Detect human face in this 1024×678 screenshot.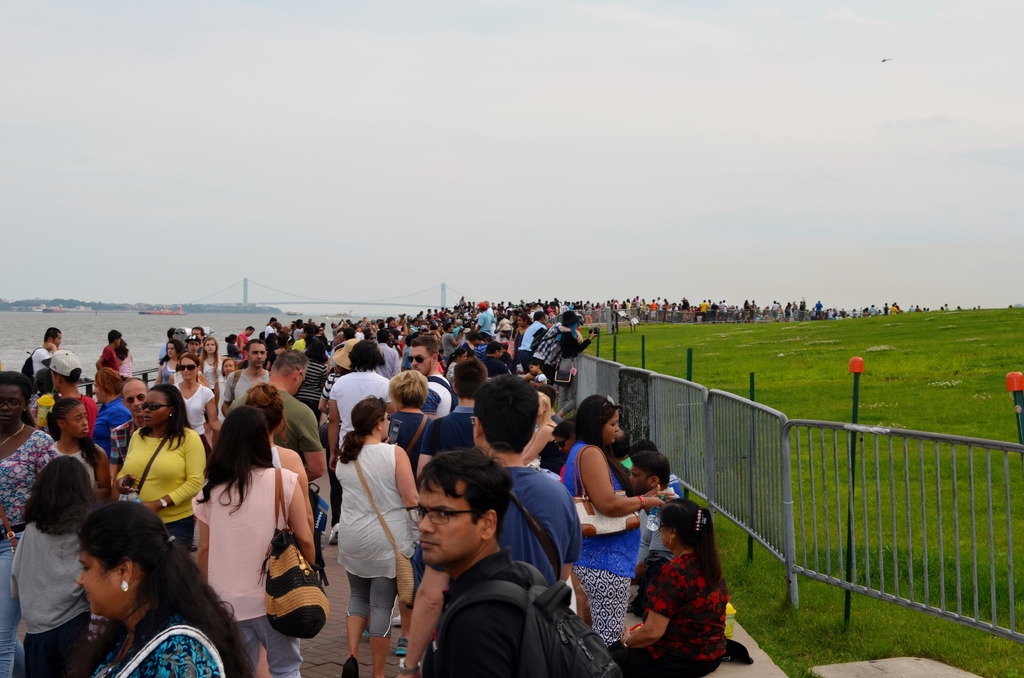
Detection: locate(383, 412, 390, 435).
